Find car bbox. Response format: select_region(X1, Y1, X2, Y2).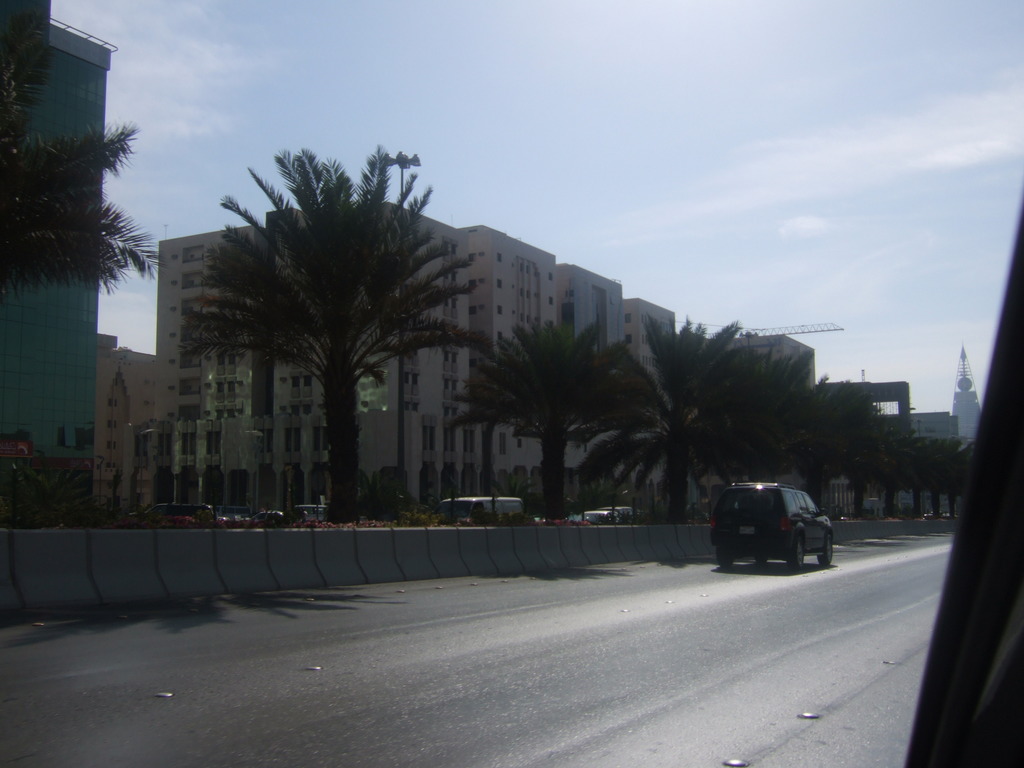
select_region(564, 513, 576, 521).
